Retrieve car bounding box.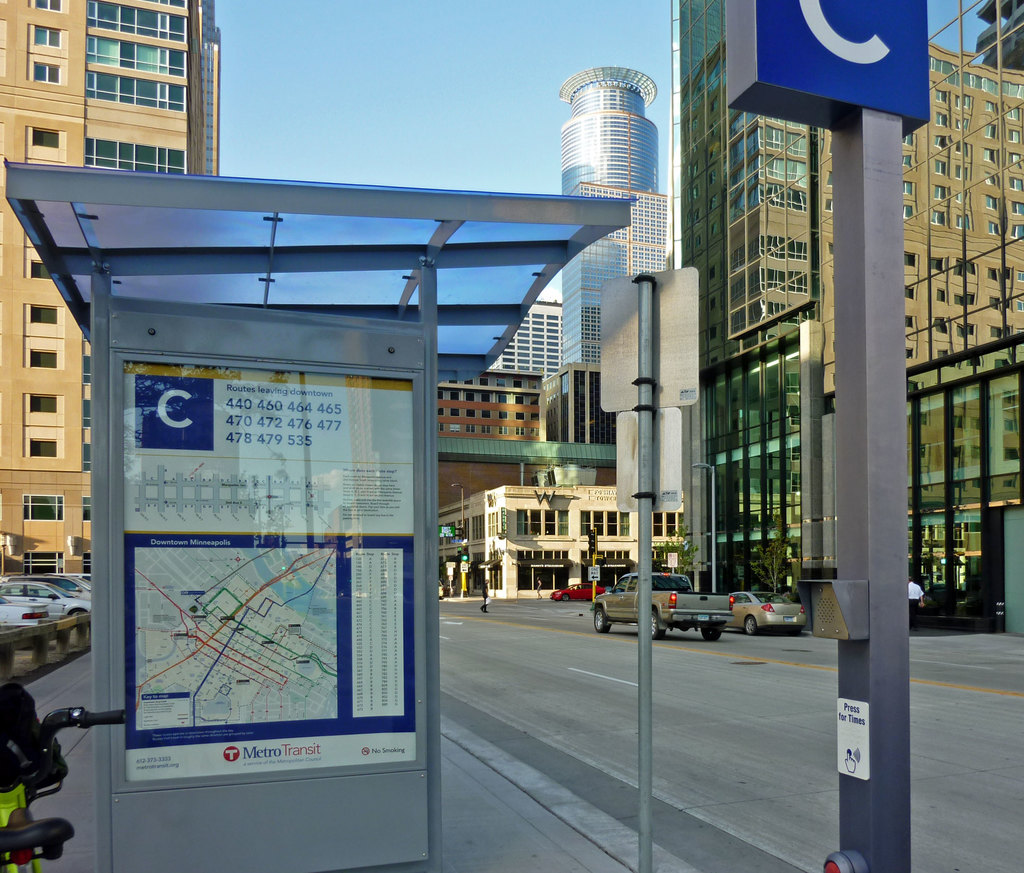
Bounding box: 0 577 95 621.
